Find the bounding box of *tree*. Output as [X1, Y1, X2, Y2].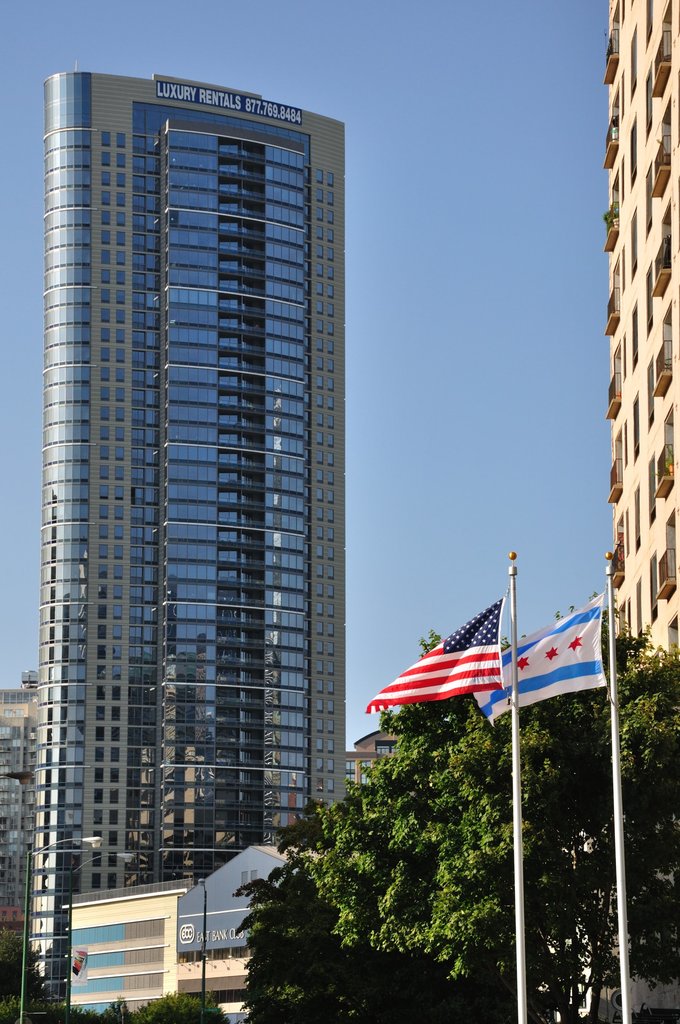
[491, 650, 679, 1023].
